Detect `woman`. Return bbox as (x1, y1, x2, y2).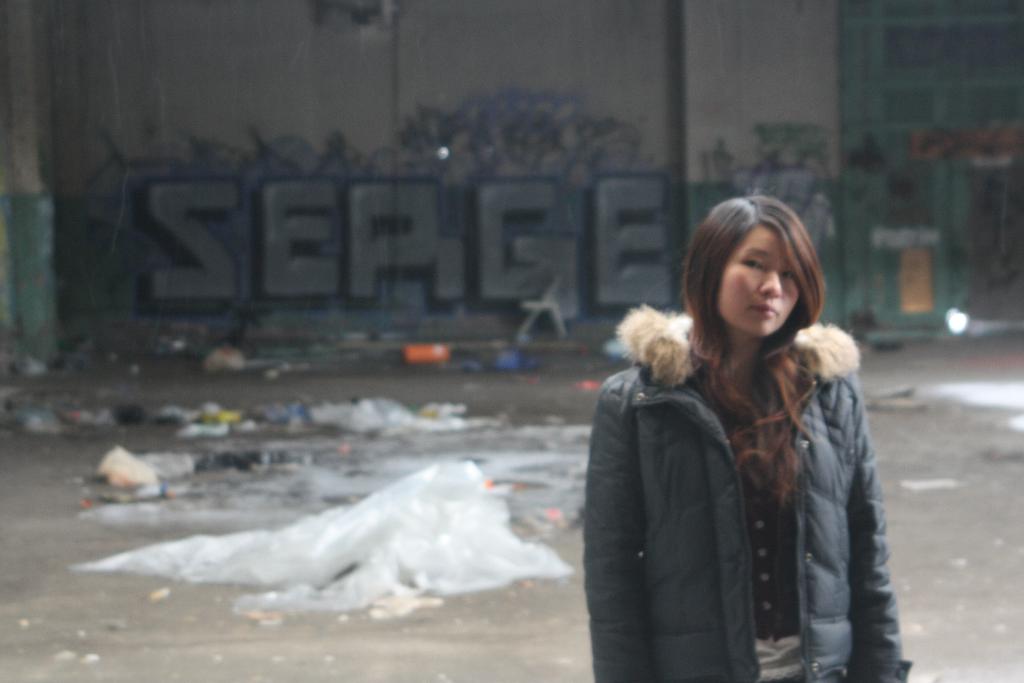
(567, 175, 908, 682).
